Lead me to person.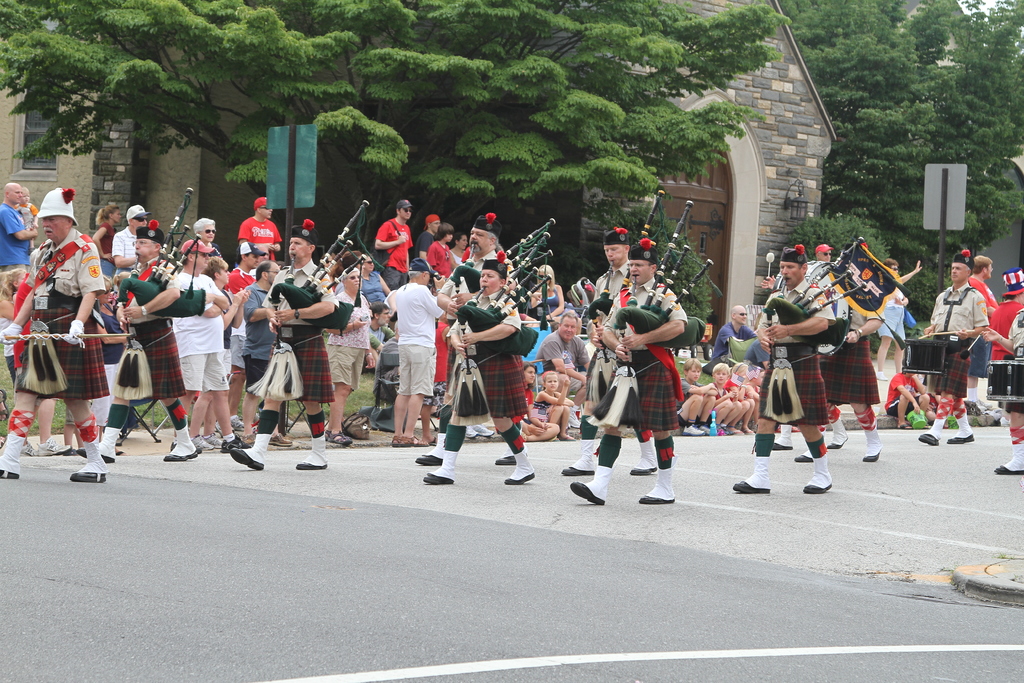
Lead to <box>20,192,31,219</box>.
